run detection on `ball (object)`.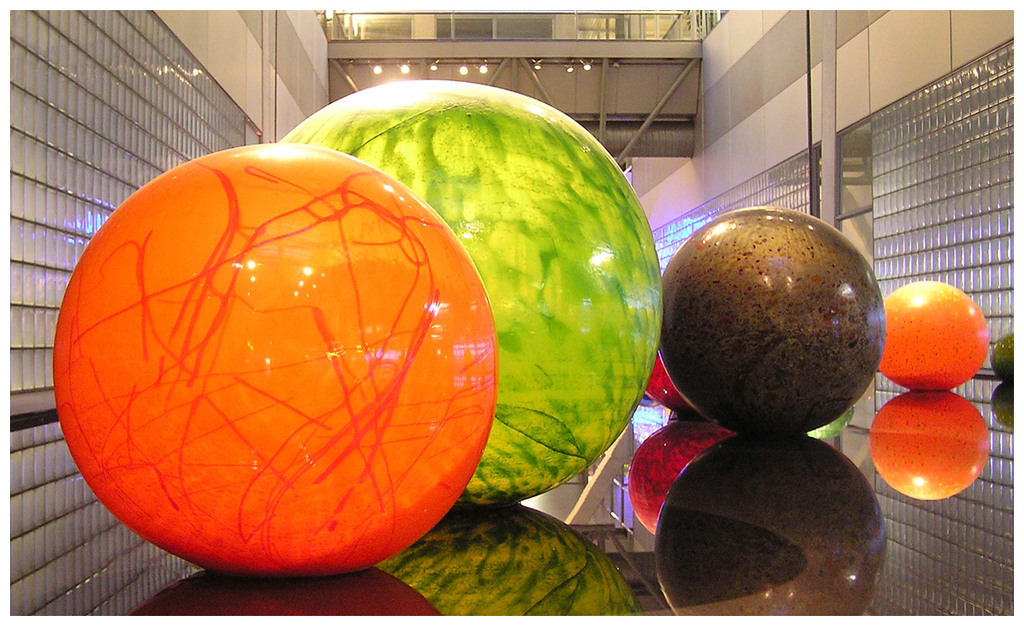
Result: <region>646, 352, 699, 418</region>.
